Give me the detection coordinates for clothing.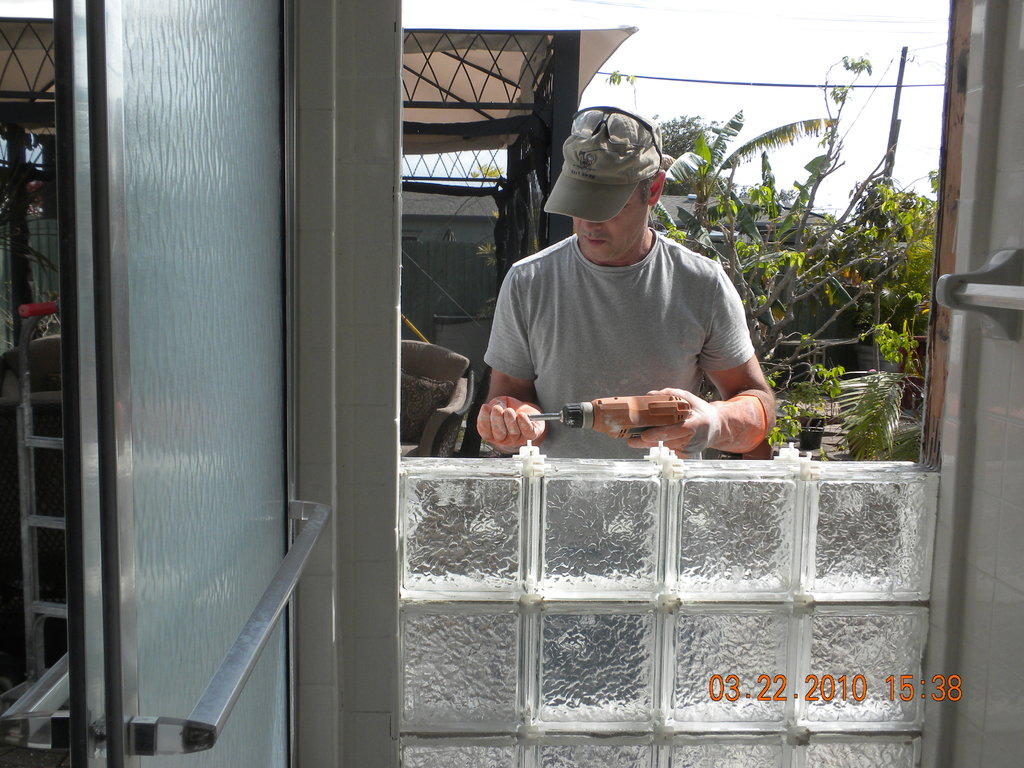
{"left": 479, "top": 180, "right": 772, "bottom": 438}.
